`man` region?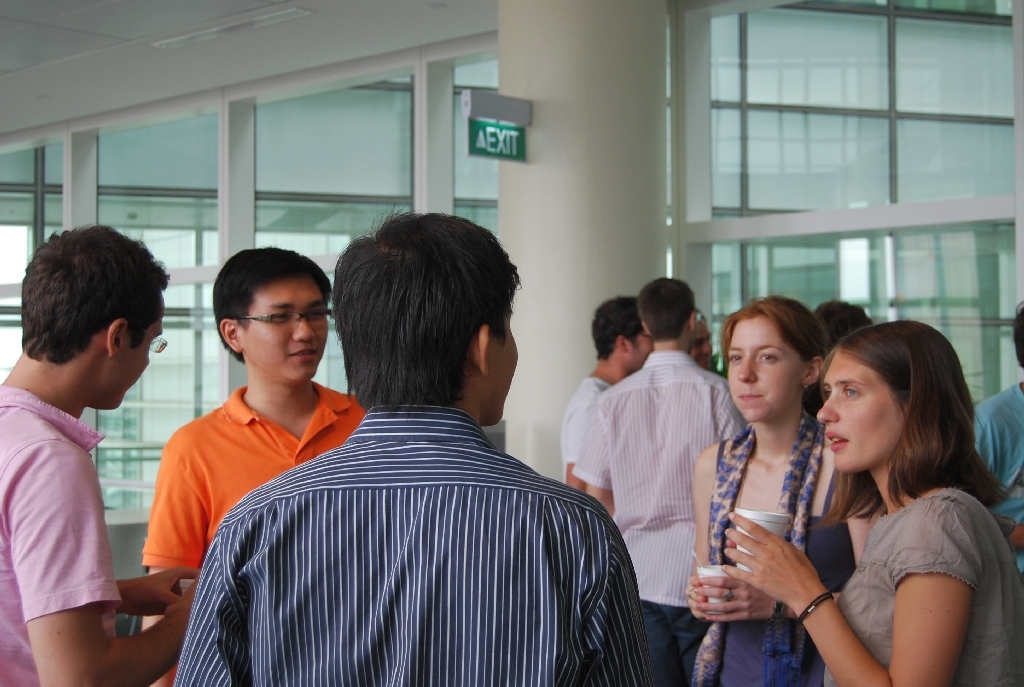
BBox(0, 220, 202, 686)
